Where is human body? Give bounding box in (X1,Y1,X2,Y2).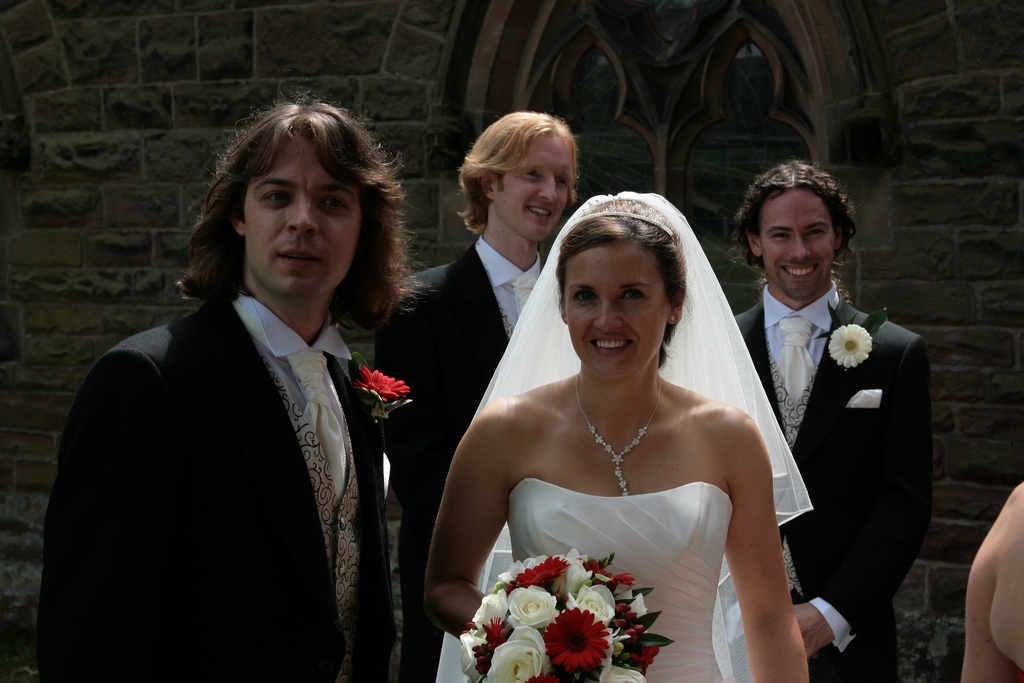
(31,78,421,682).
